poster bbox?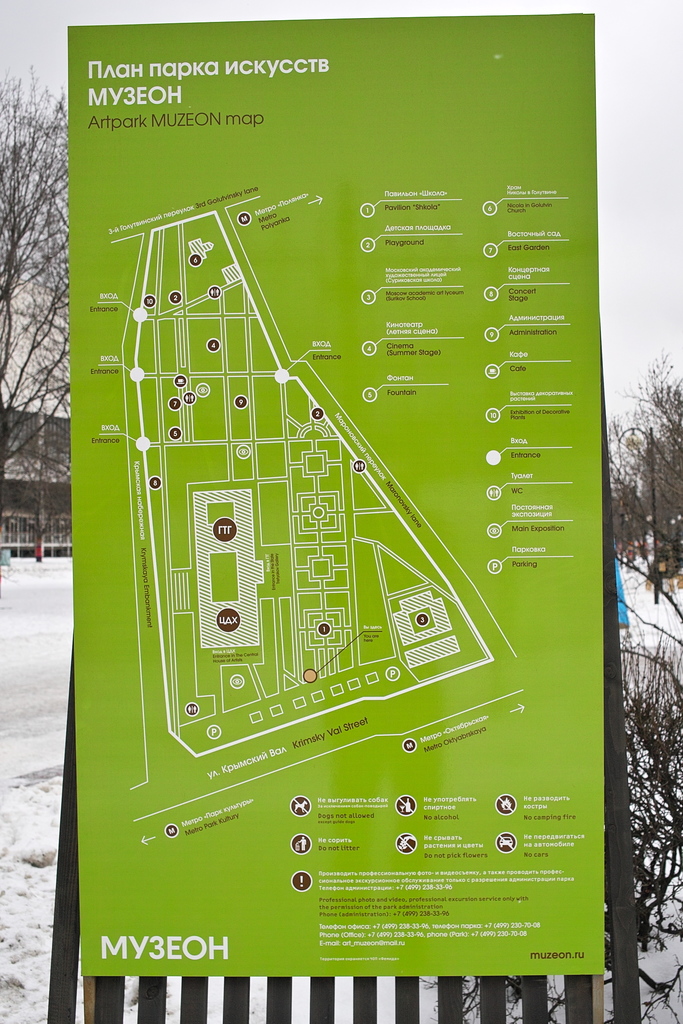
<box>66,17,602,975</box>
